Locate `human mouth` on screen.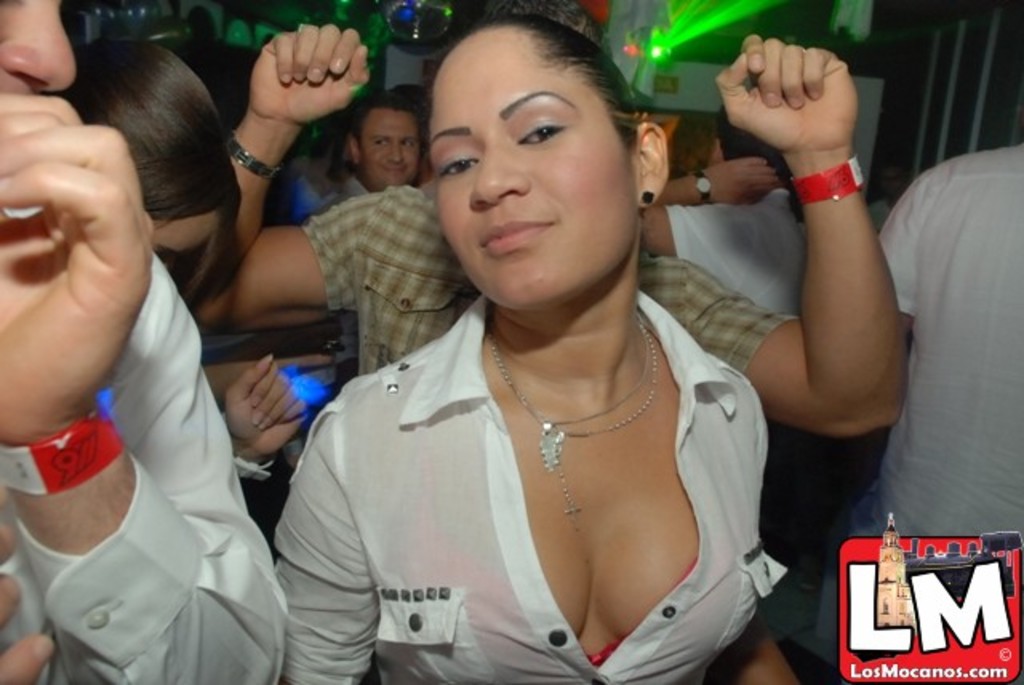
On screen at [x1=478, y1=214, x2=558, y2=259].
